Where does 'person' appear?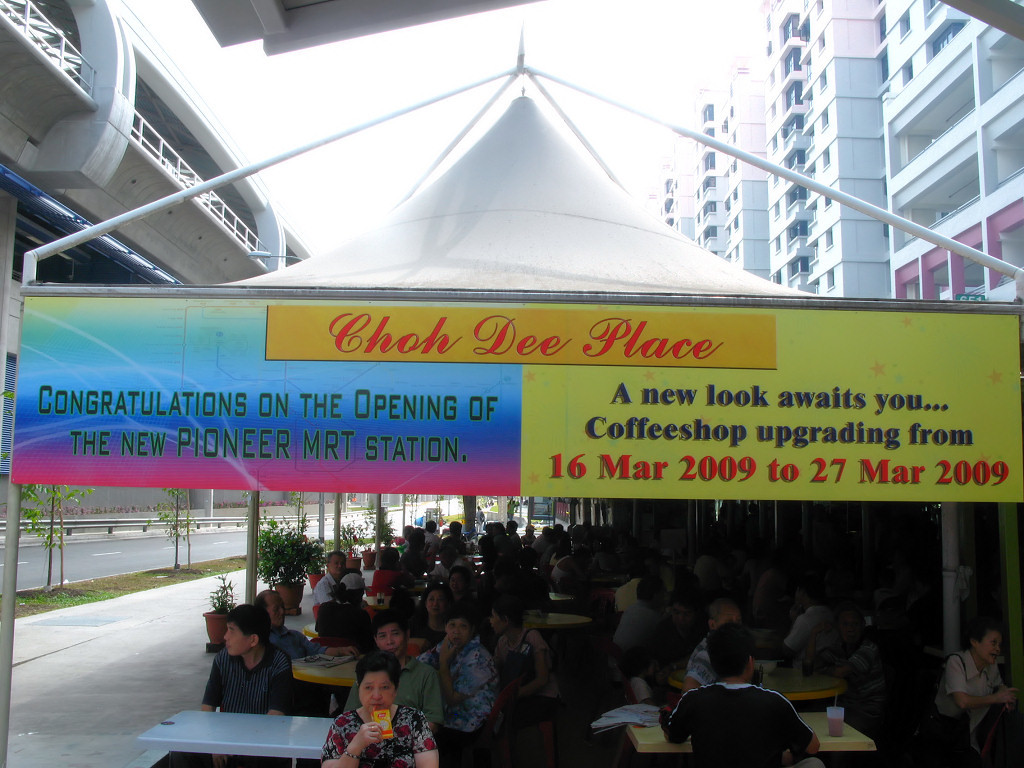
Appears at <region>536, 529, 550, 546</region>.
